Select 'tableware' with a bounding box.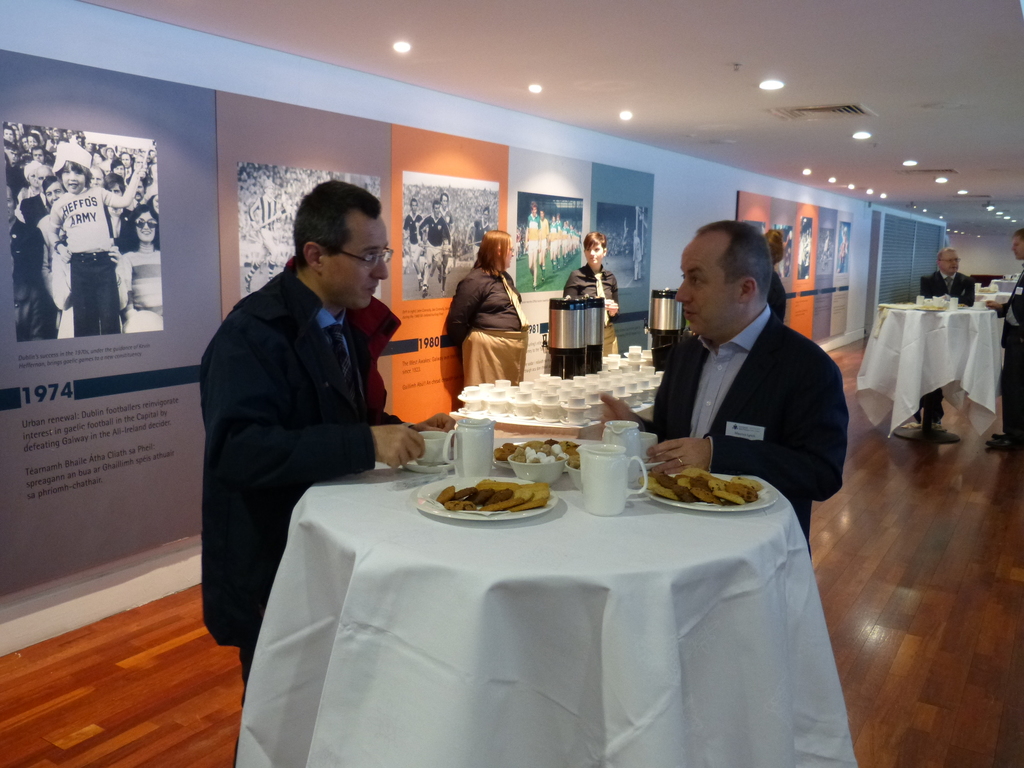
402:428:453:476.
